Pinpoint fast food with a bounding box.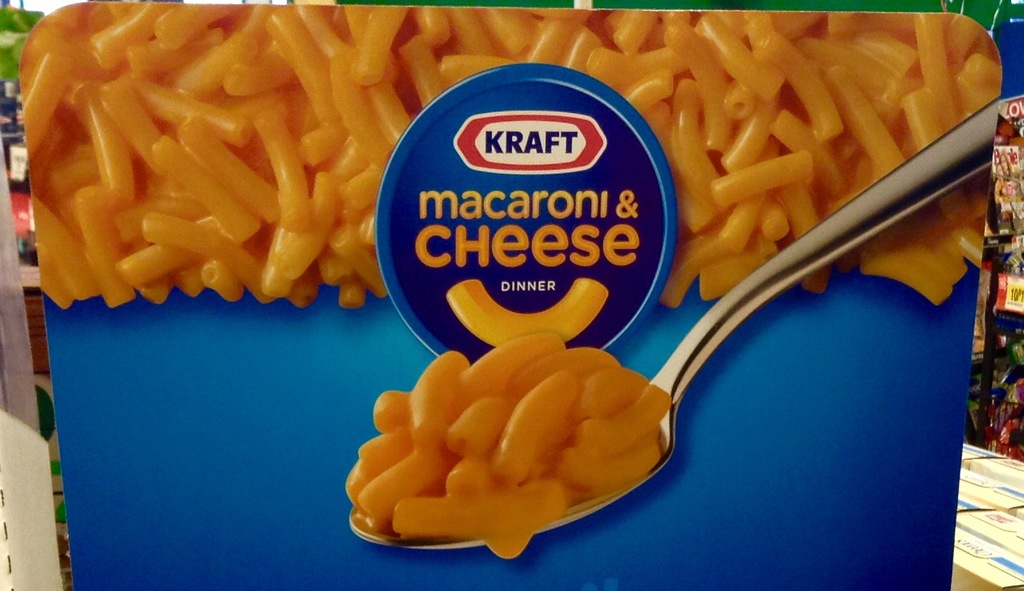
x1=352 y1=435 x2=406 y2=468.
